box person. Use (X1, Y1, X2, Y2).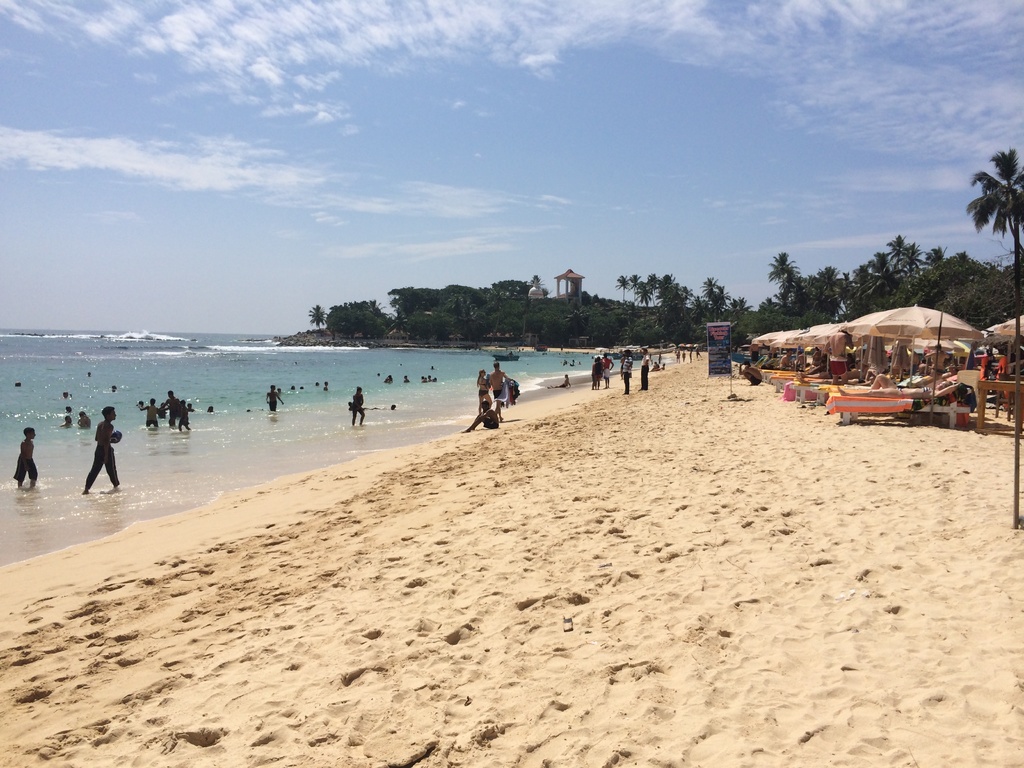
(487, 362, 511, 420).
